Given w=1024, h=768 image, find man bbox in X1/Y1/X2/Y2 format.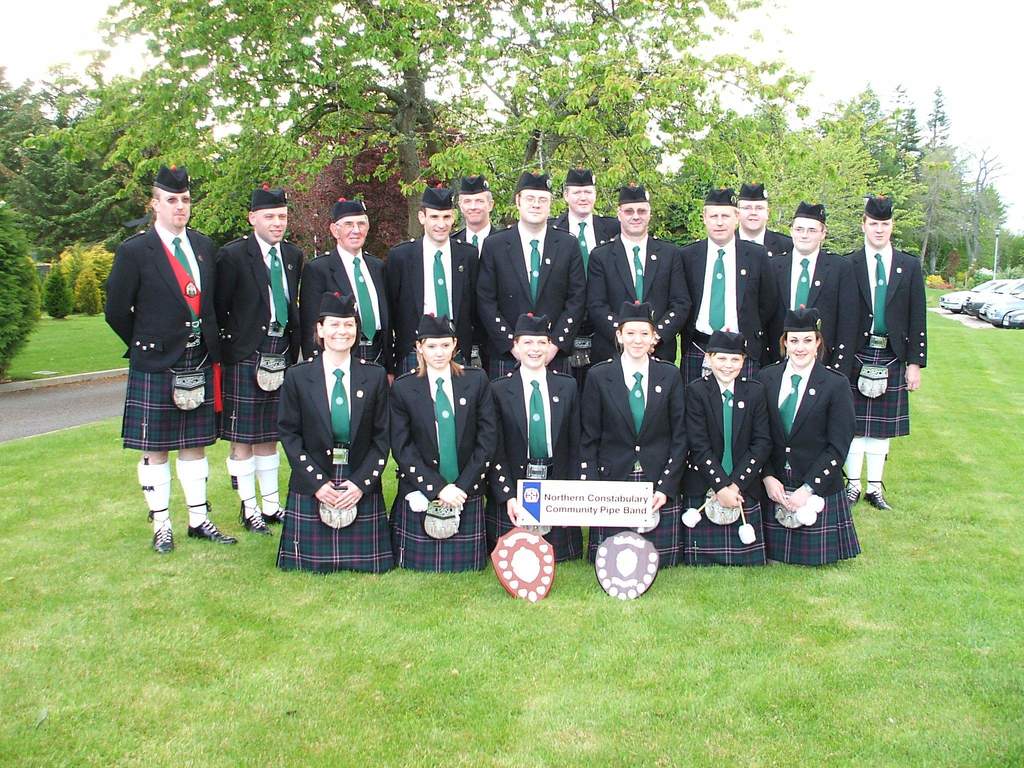
680/188/776/379.
